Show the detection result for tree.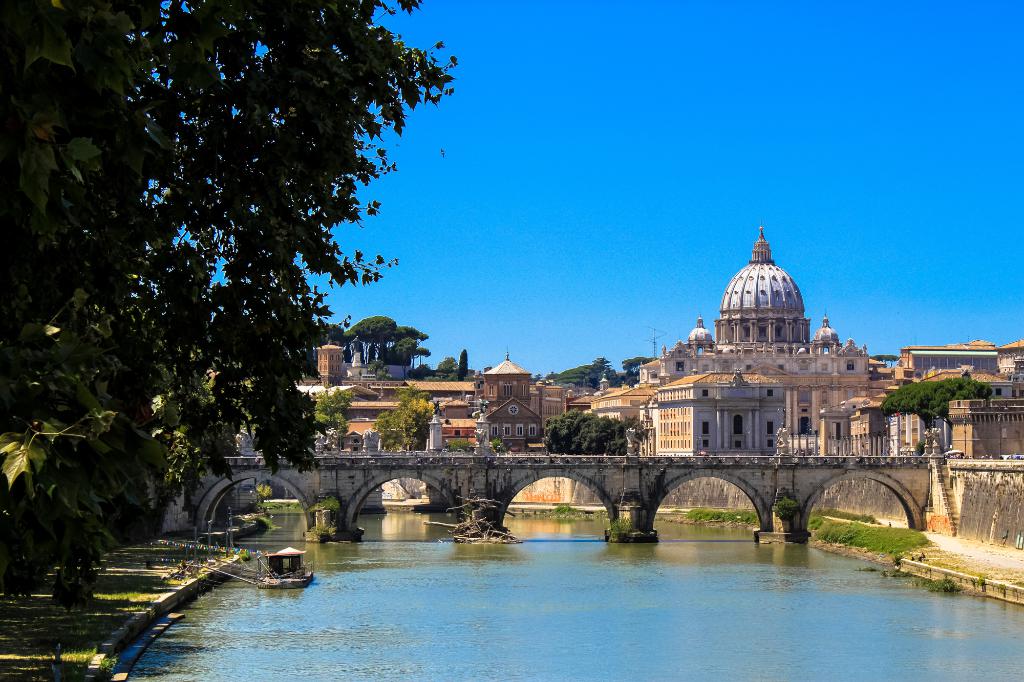
x1=374 y1=397 x2=436 y2=450.
